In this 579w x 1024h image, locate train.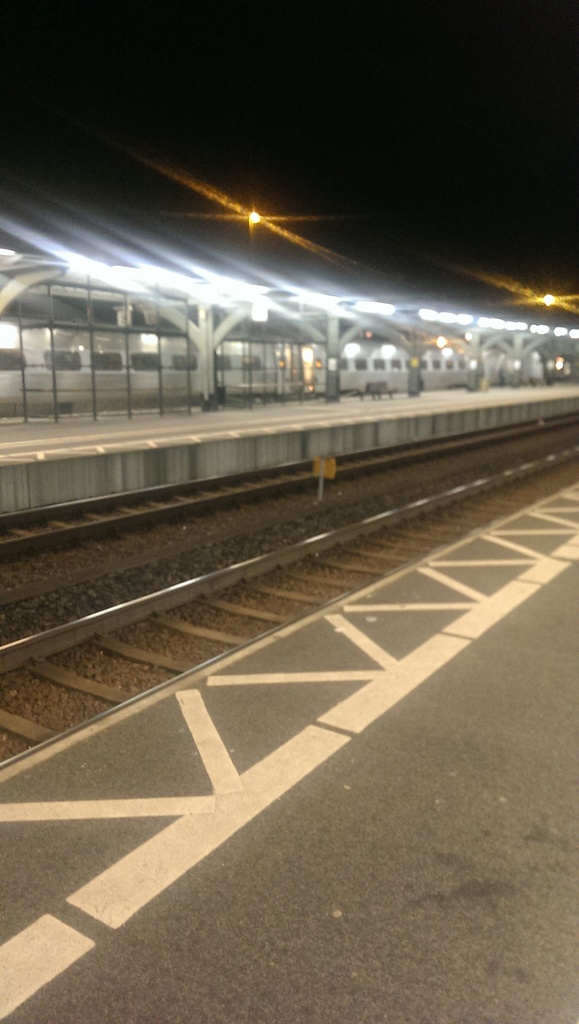
Bounding box: (x1=0, y1=319, x2=578, y2=417).
